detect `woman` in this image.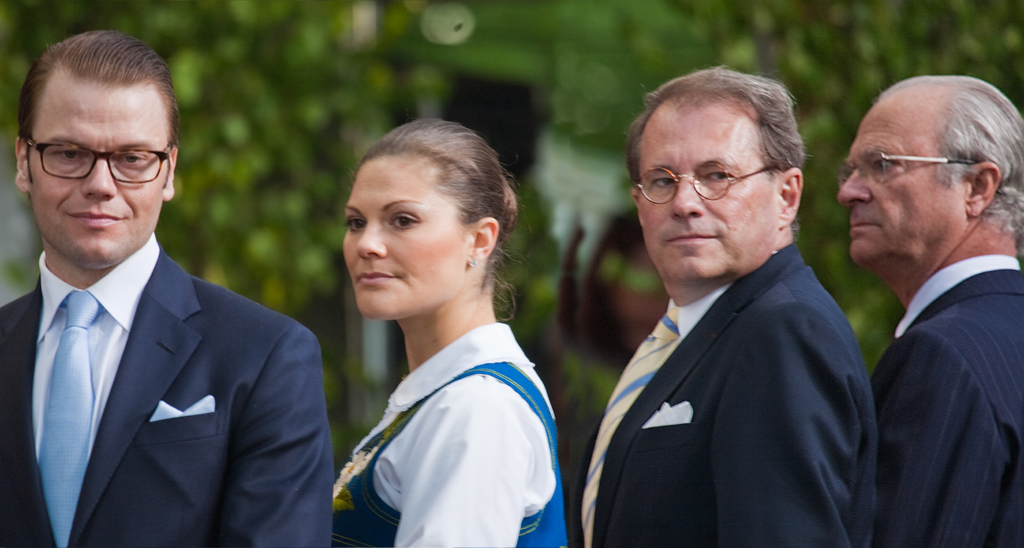
Detection: 289:122:587:529.
